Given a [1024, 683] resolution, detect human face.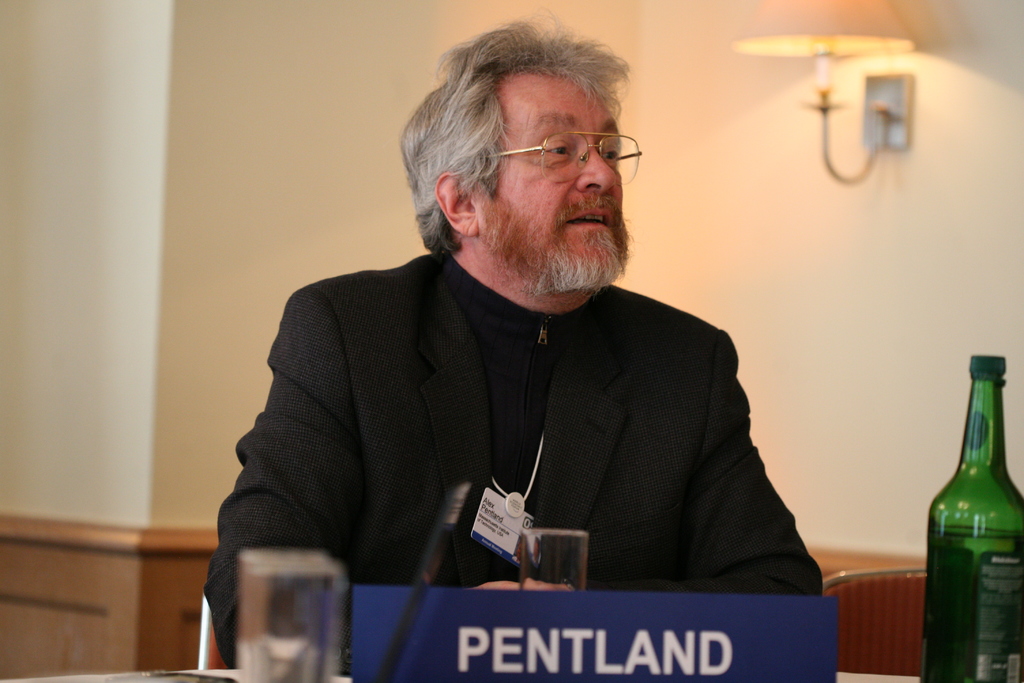
479/78/625/279.
